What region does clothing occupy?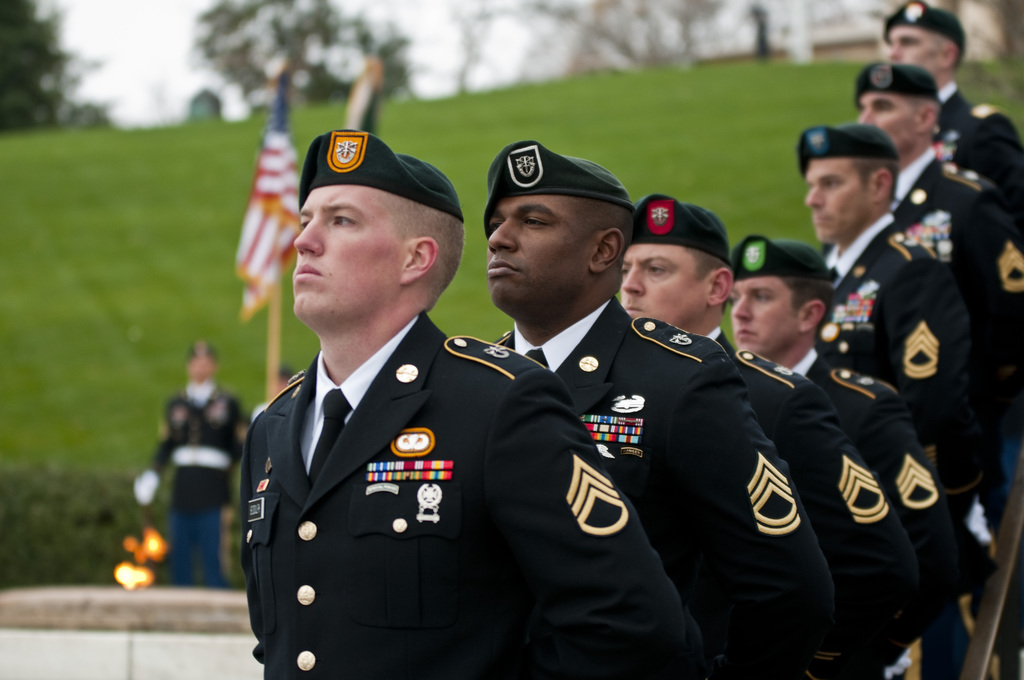
[x1=892, y1=143, x2=1005, y2=346].
